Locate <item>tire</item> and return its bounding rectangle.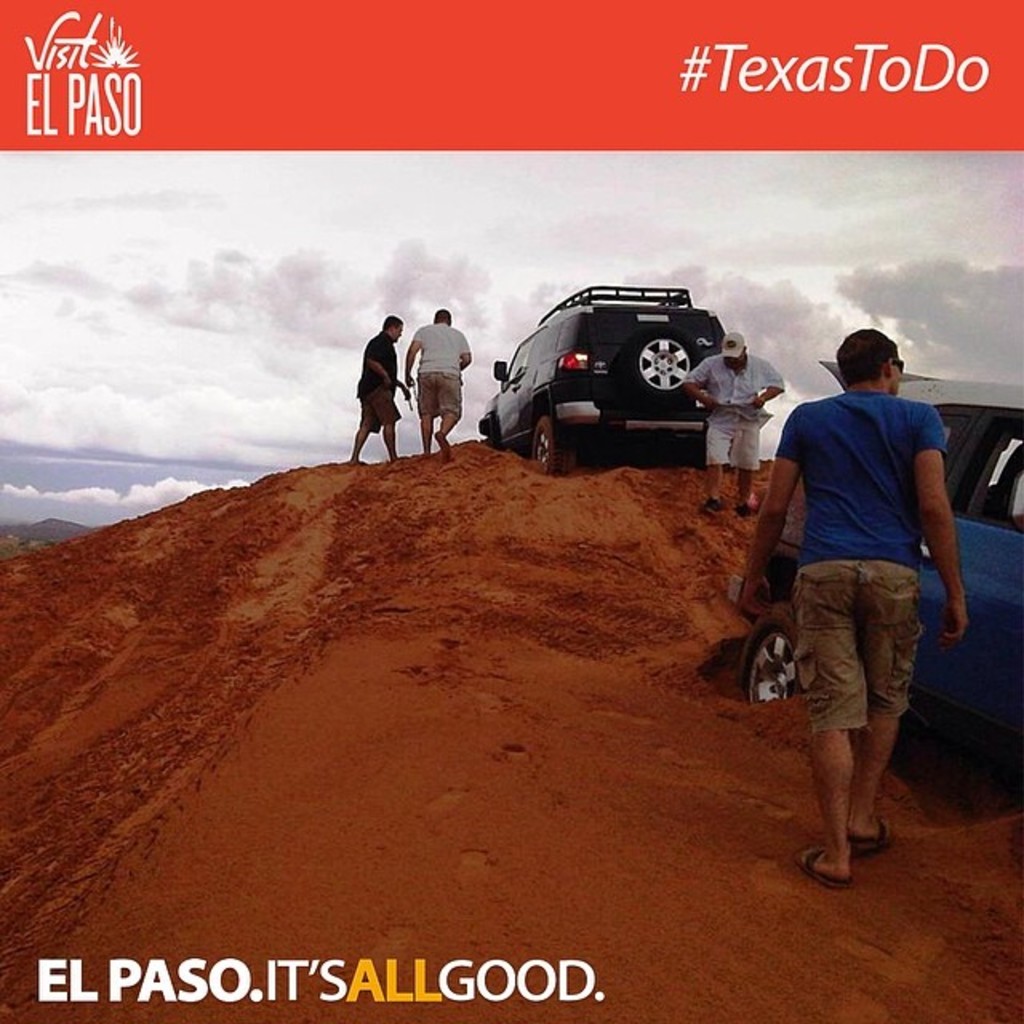
BBox(624, 326, 702, 395).
